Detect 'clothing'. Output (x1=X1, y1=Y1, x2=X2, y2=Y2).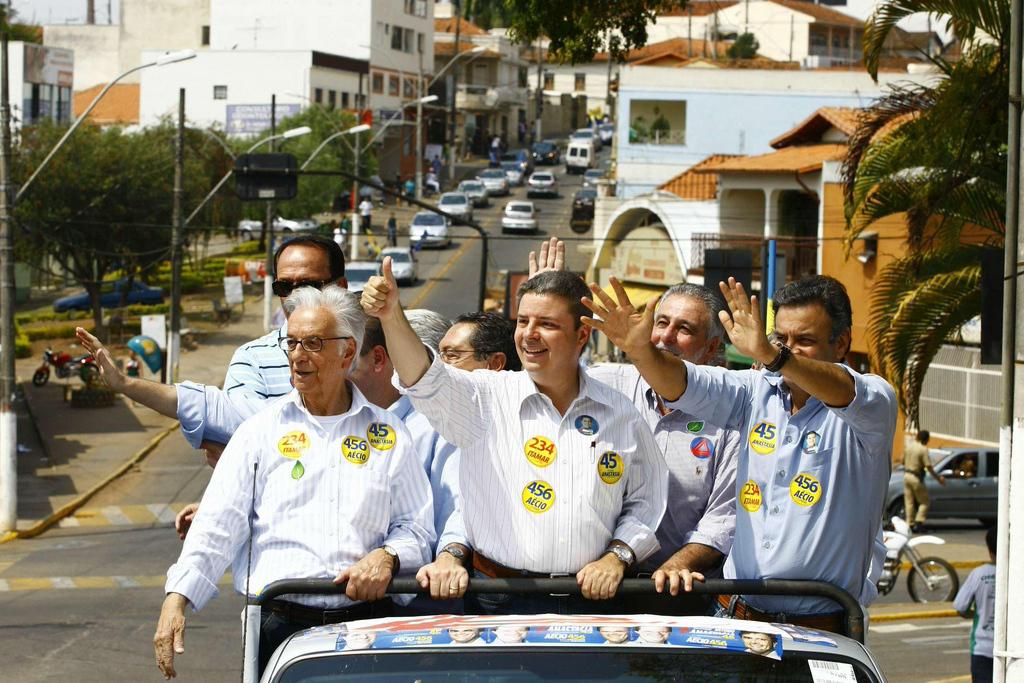
(x1=584, y1=352, x2=751, y2=606).
